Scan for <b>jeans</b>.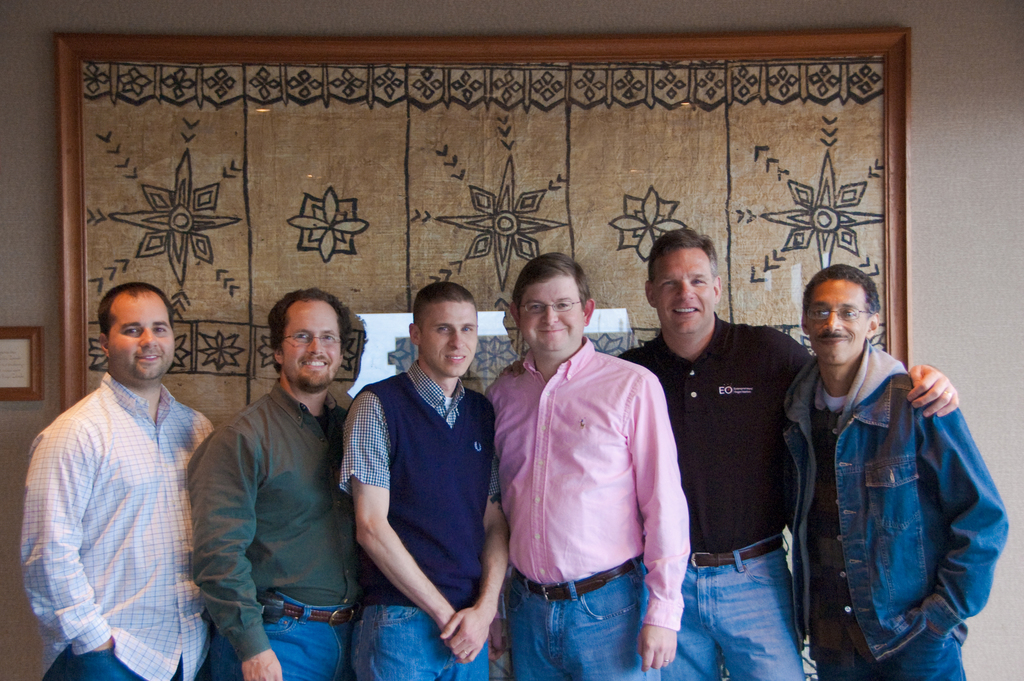
Scan result: [667,556,817,680].
